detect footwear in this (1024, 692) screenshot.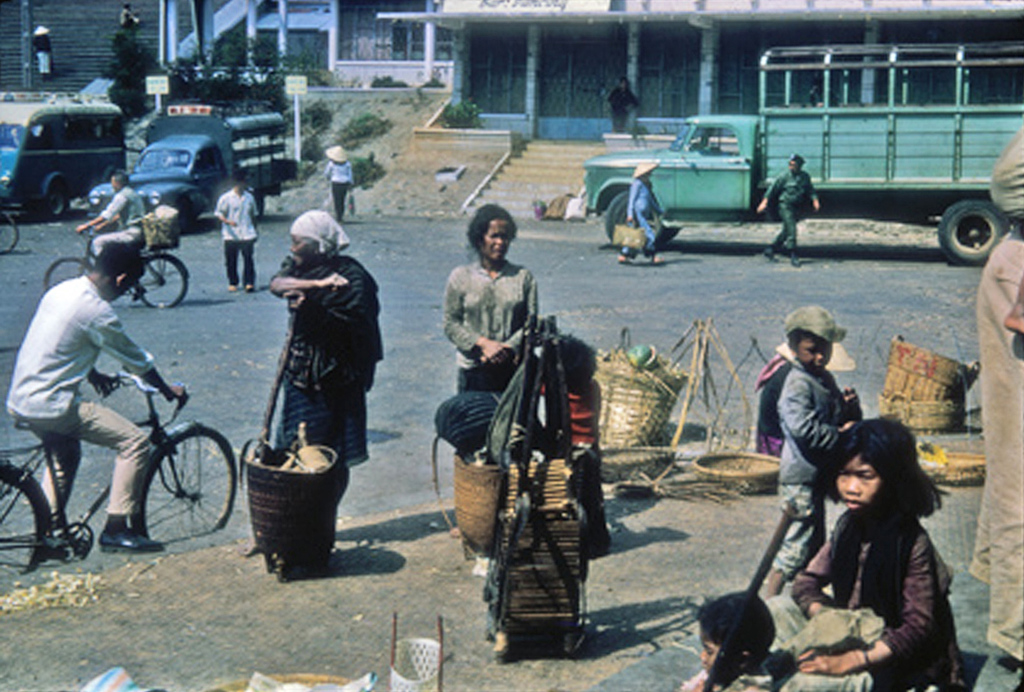
Detection: select_region(616, 256, 631, 266).
